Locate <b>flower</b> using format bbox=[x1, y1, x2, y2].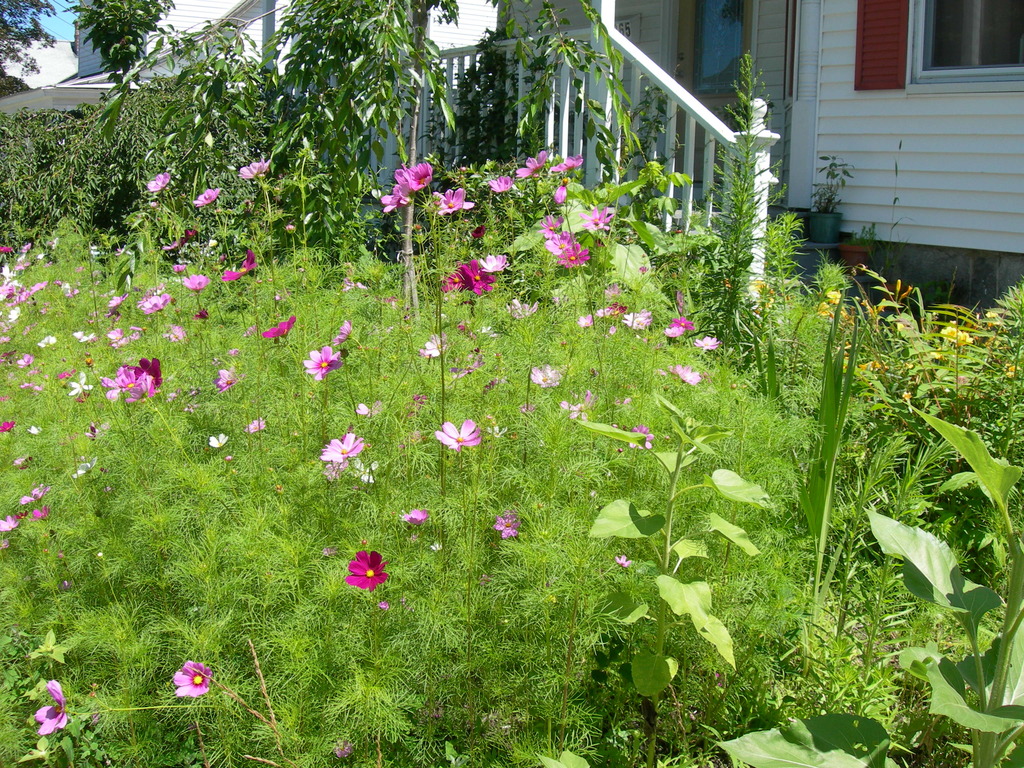
bbox=[417, 329, 449, 357].
